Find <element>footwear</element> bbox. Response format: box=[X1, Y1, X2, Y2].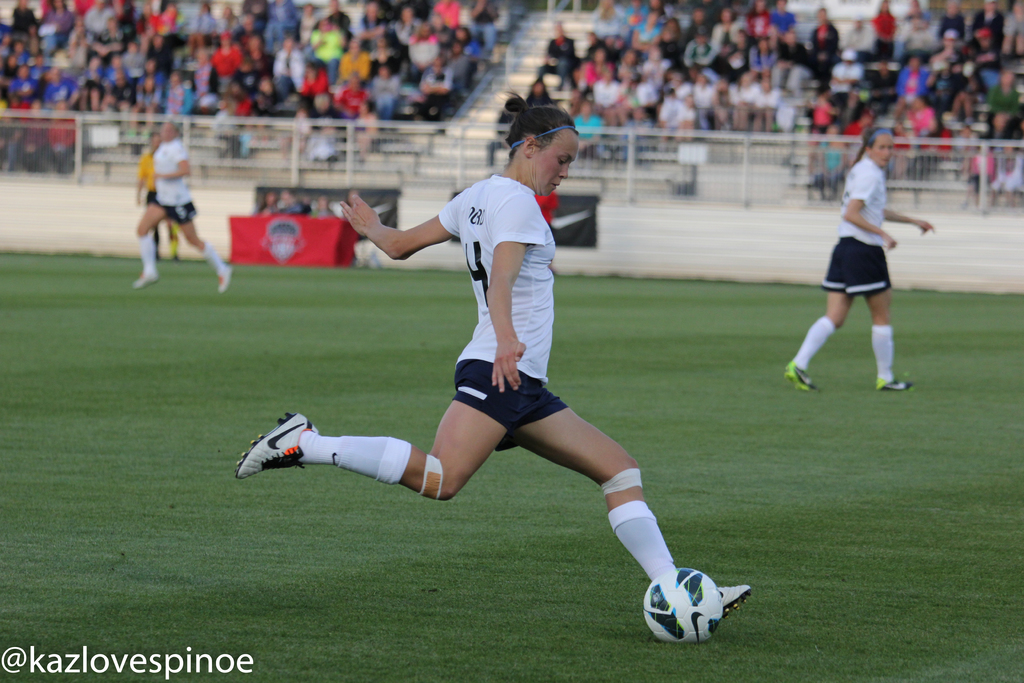
box=[715, 584, 750, 627].
